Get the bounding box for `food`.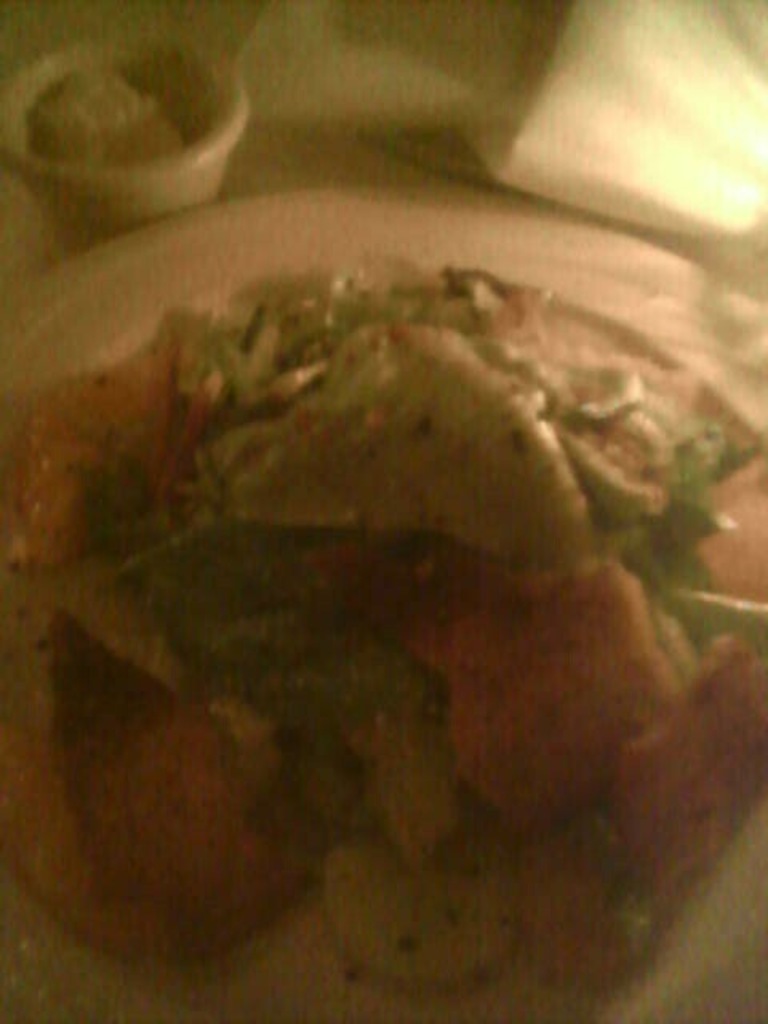
Rect(37, 237, 767, 966).
